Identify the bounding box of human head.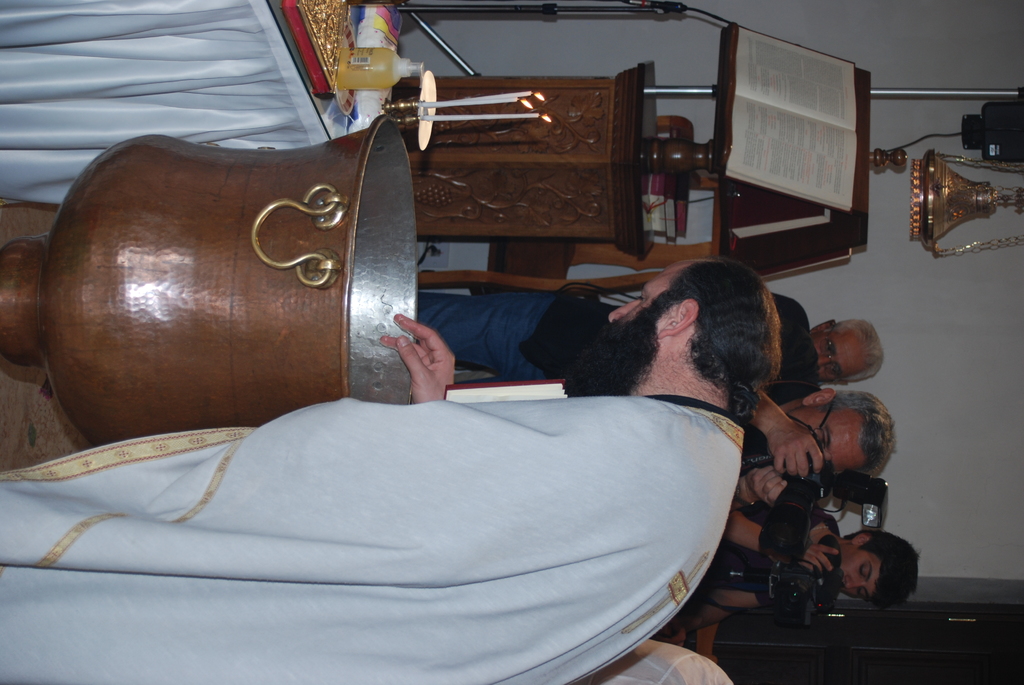
region(828, 539, 916, 613).
